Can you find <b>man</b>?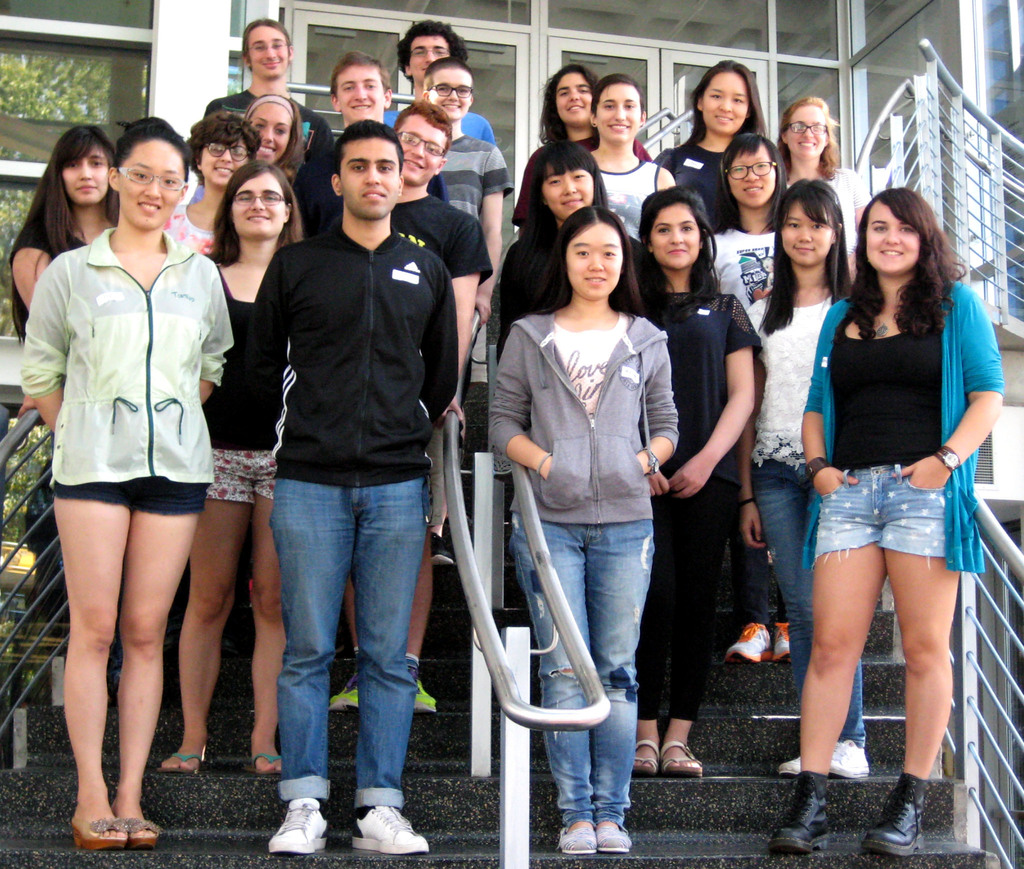
Yes, bounding box: <bbox>239, 122, 461, 851</bbox>.
